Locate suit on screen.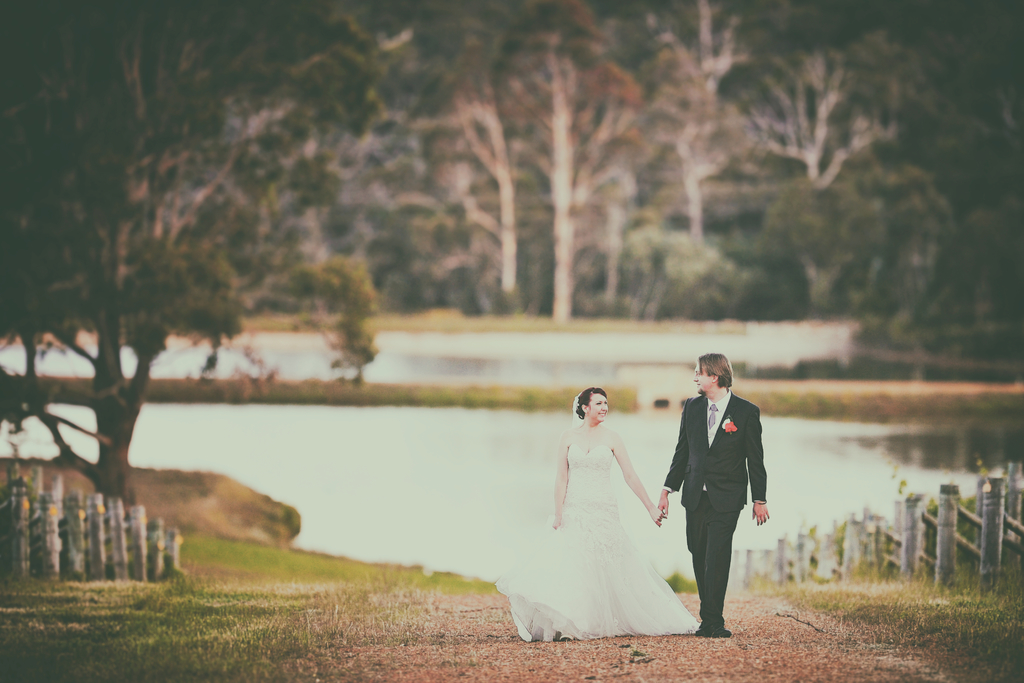
On screen at [666, 370, 773, 637].
